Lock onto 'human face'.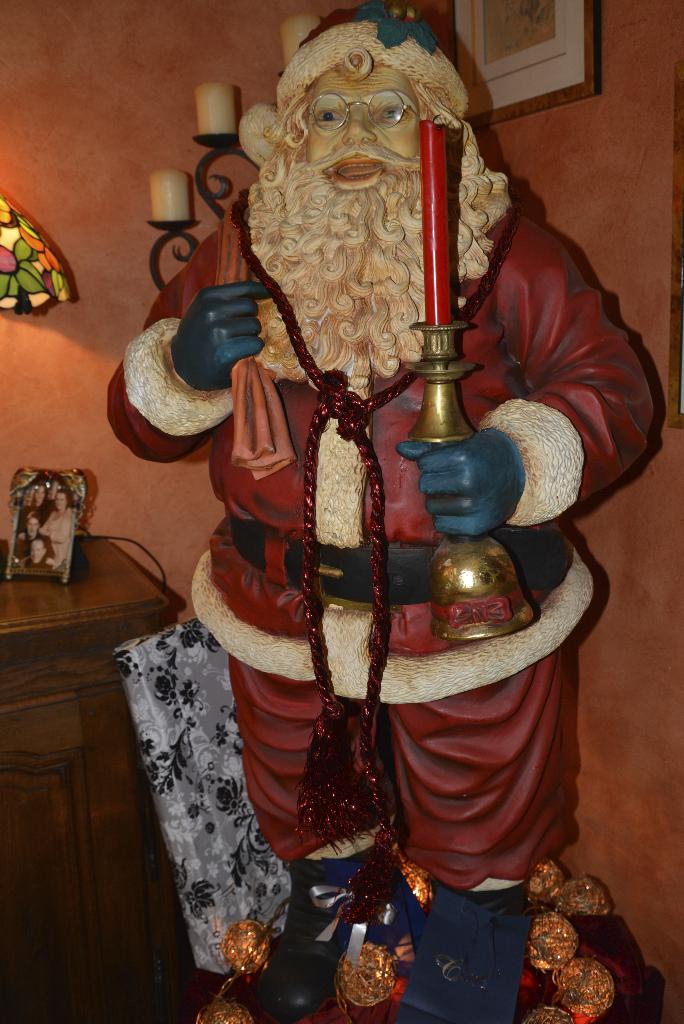
Locked: BBox(26, 516, 37, 538).
